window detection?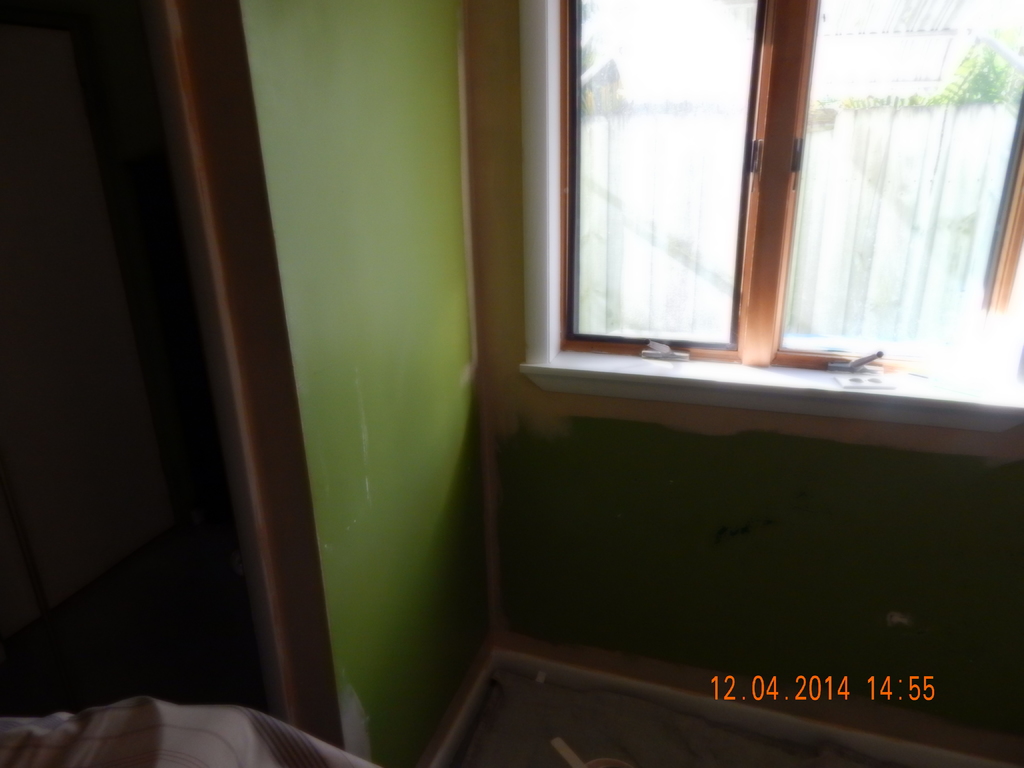
box=[530, 0, 1023, 367]
